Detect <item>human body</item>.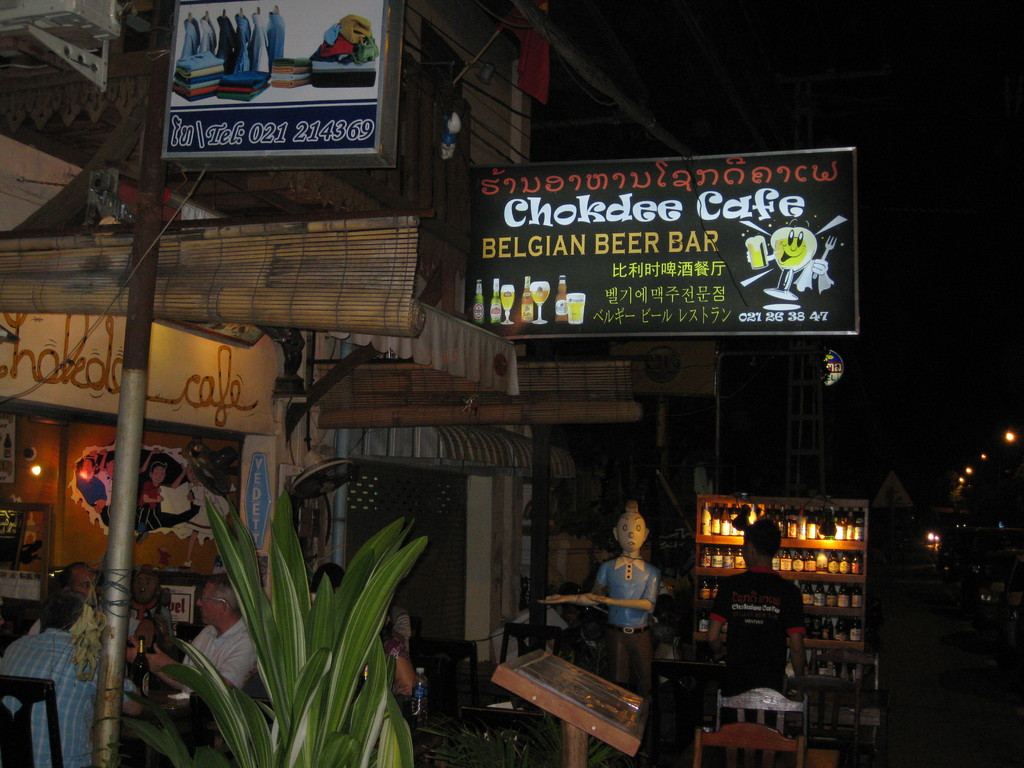
Detected at [x1=595, y1=514, x2=678, y2=659].
